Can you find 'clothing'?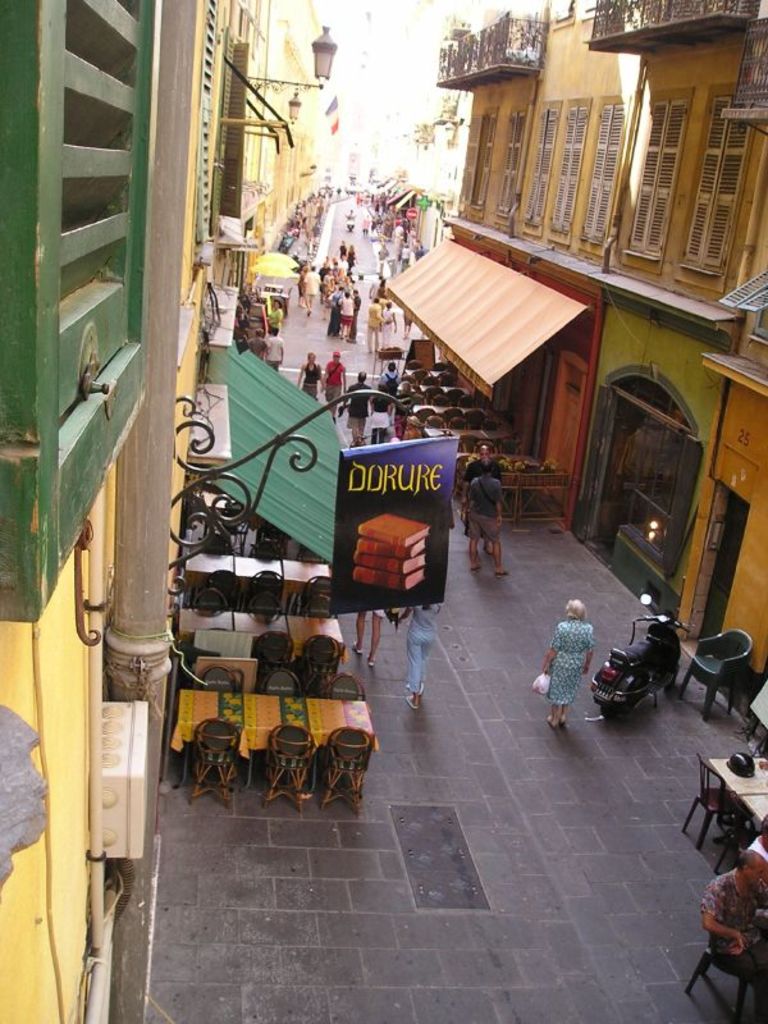
Yes, bounding box: 404, 603, 435, 691.
